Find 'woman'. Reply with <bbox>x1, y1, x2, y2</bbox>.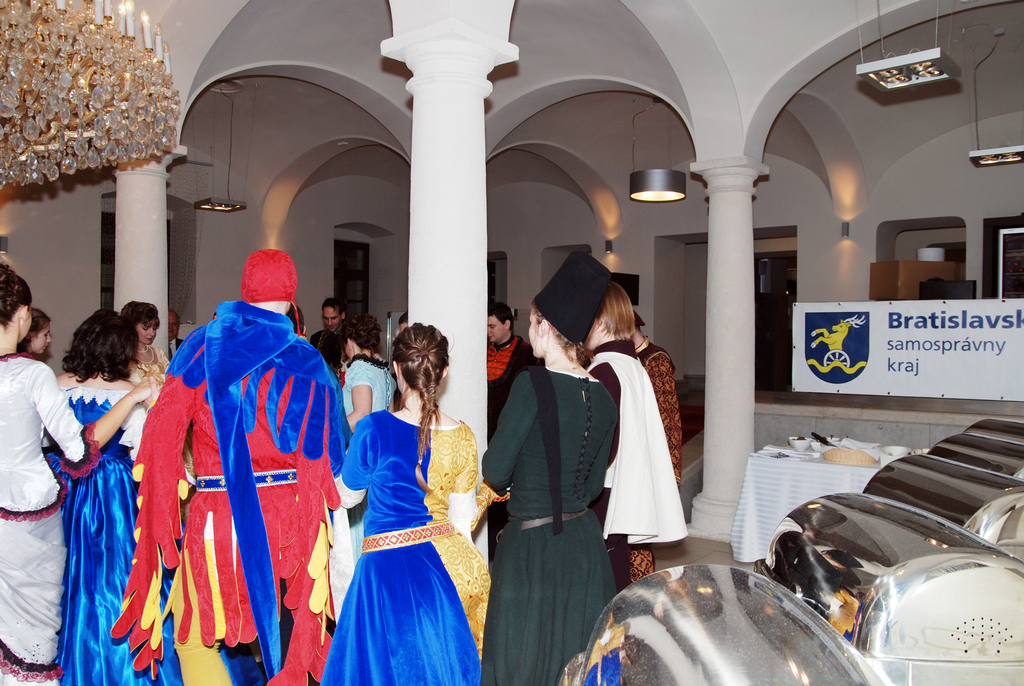
<bbox>584, 282, 685, 592</bbox>.
